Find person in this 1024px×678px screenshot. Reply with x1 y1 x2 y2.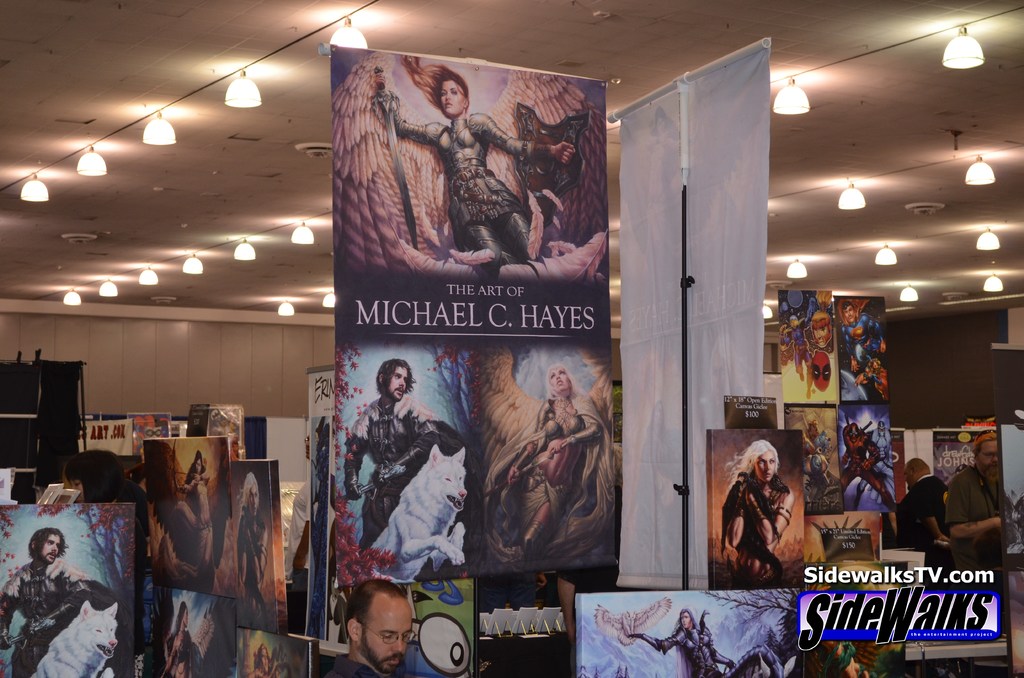
838 417 899 512.
